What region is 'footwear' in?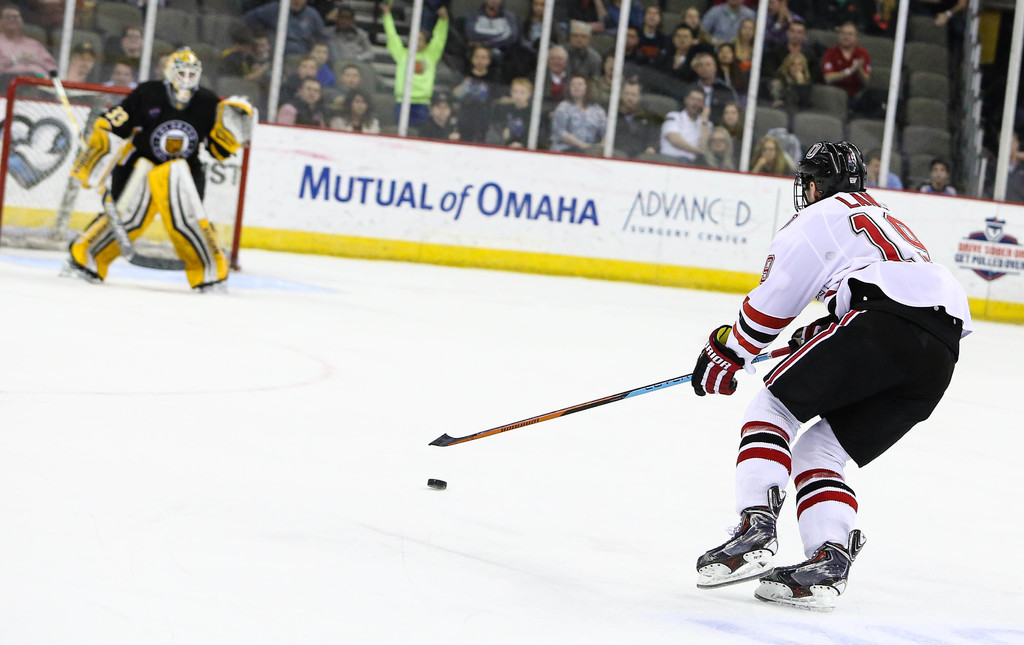
<box>762,525,868,598</box>.
